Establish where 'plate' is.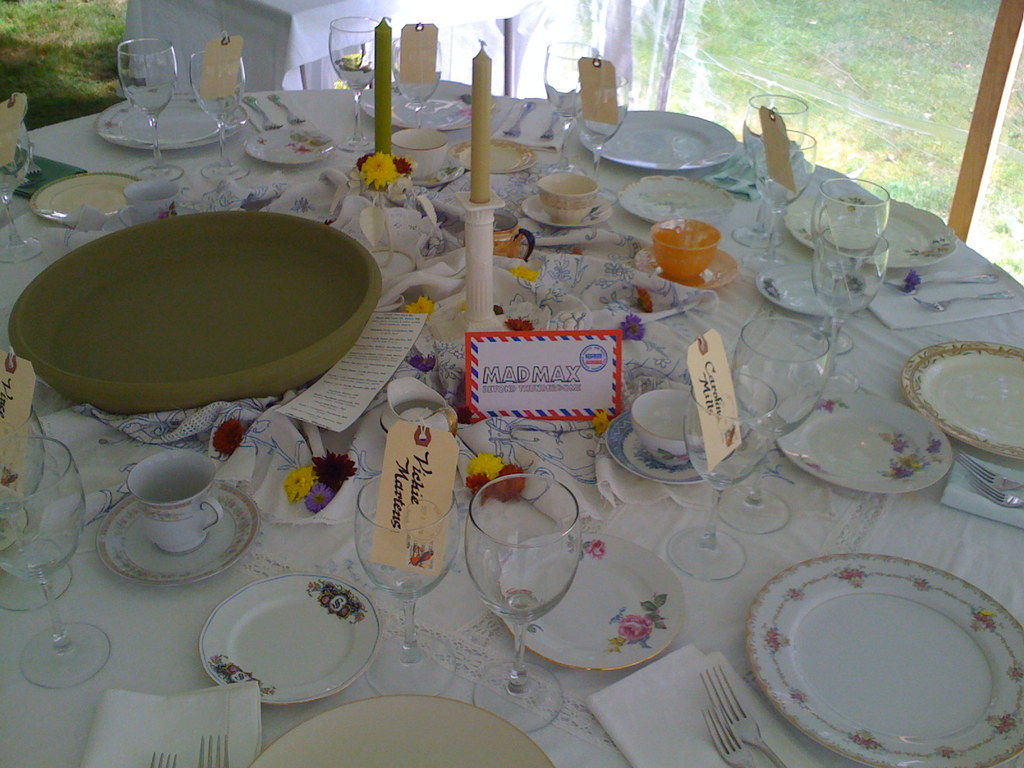
Established at <region>772, 388, 959, 491</region>.
